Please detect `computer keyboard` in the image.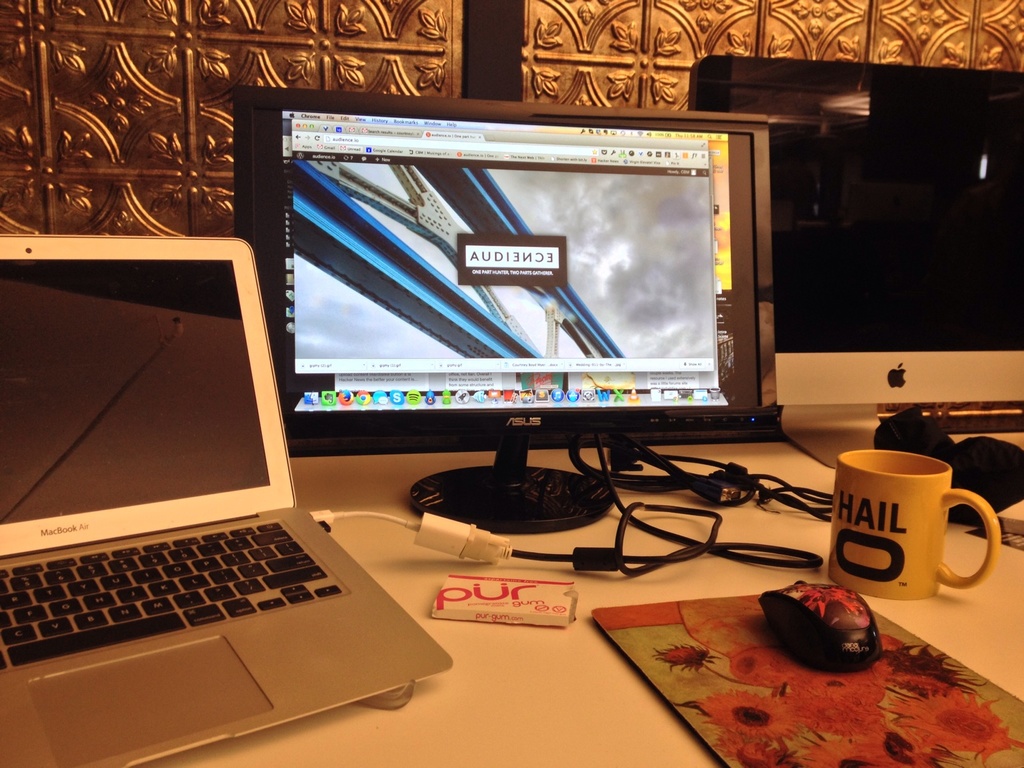
l=0, t=520, r=346, b=671.
